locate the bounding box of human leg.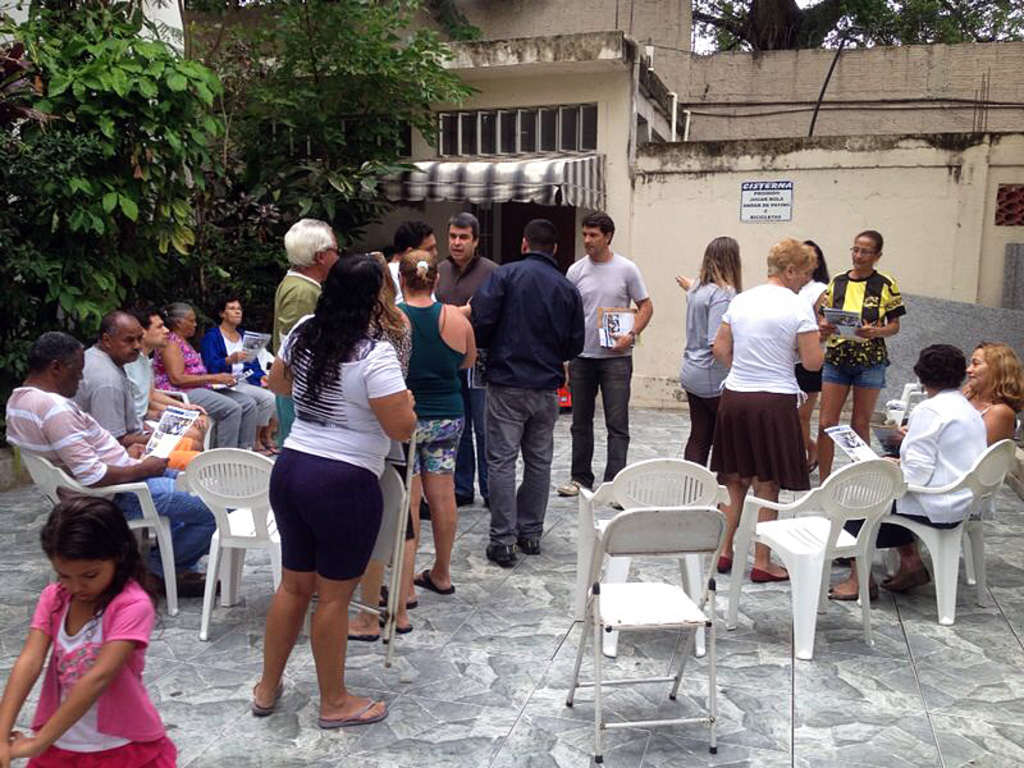
Bounding box: {"x1": 305, "y1": 471, "x2": 388, "y2": 721}.
